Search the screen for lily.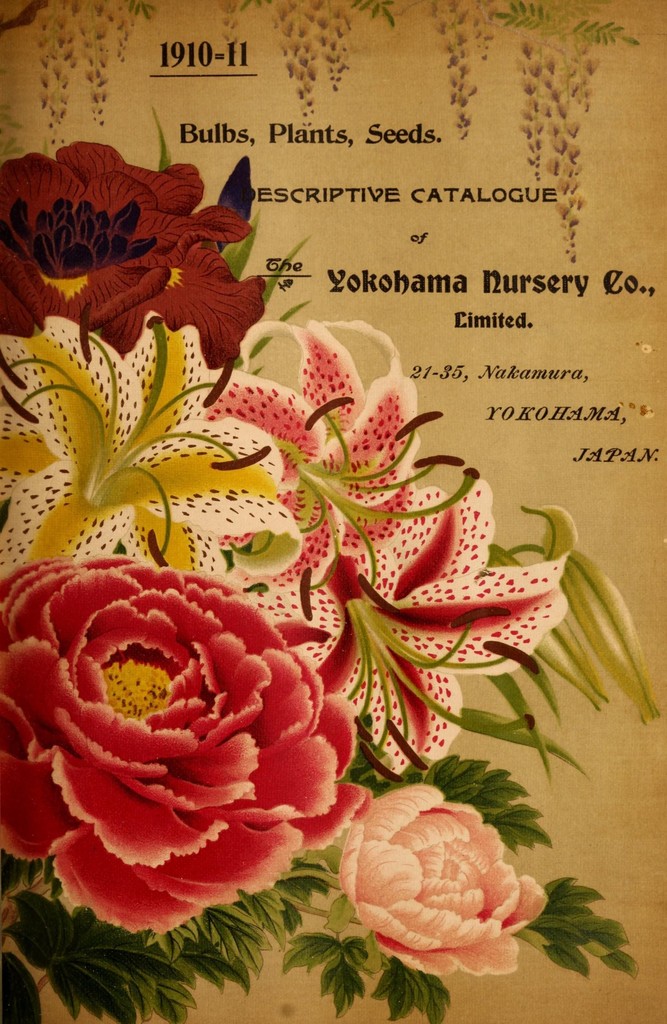
Found at 0 300 304 584.
